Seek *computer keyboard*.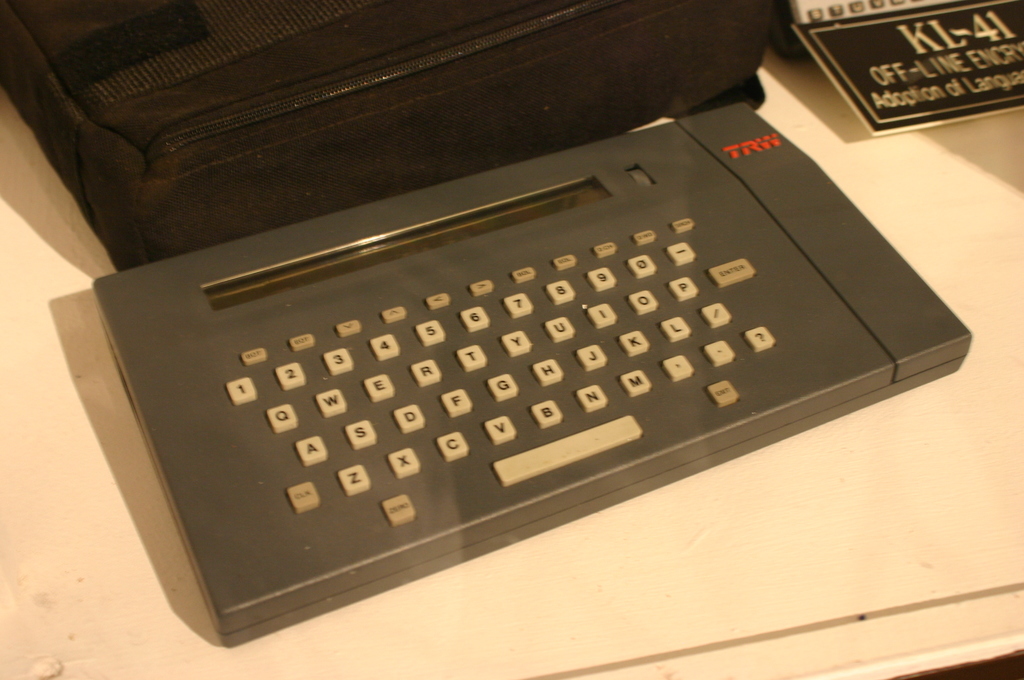
pyautogui.locateOnScreen(90, 103, 968, 649).
